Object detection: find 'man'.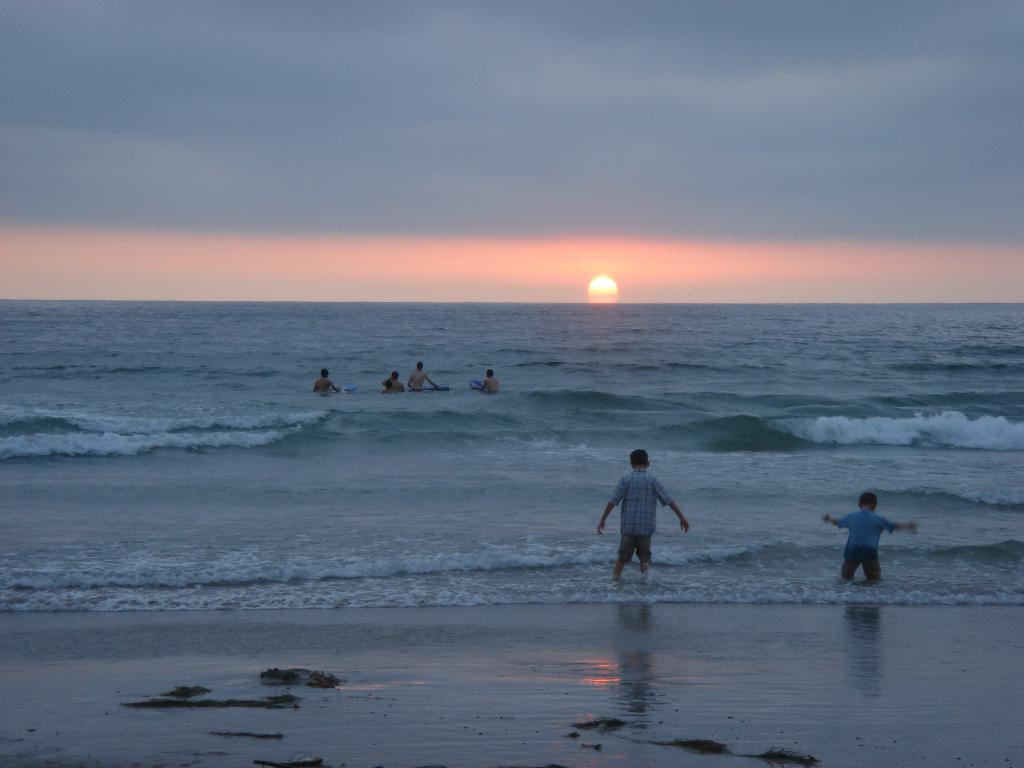
(x1=378, y1=372, x2=404, y2=394).
